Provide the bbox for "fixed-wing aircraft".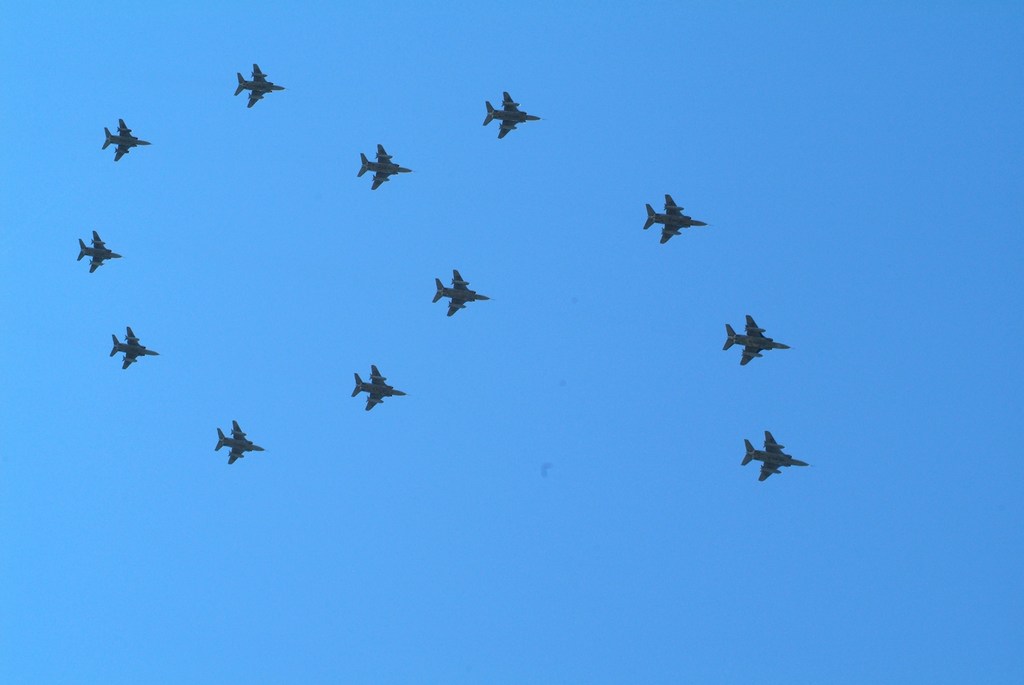
pyautogui.locateOnScreen(214, 421, 264, 468).
